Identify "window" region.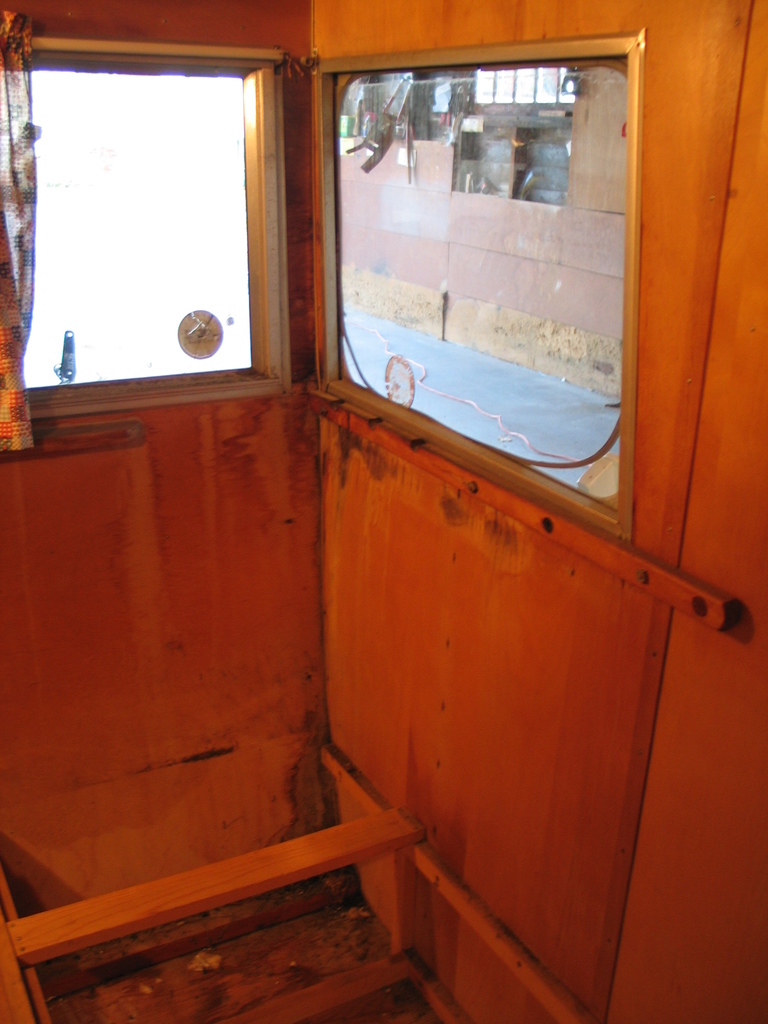
Region: bbox=[36, 22, 307, 396].
